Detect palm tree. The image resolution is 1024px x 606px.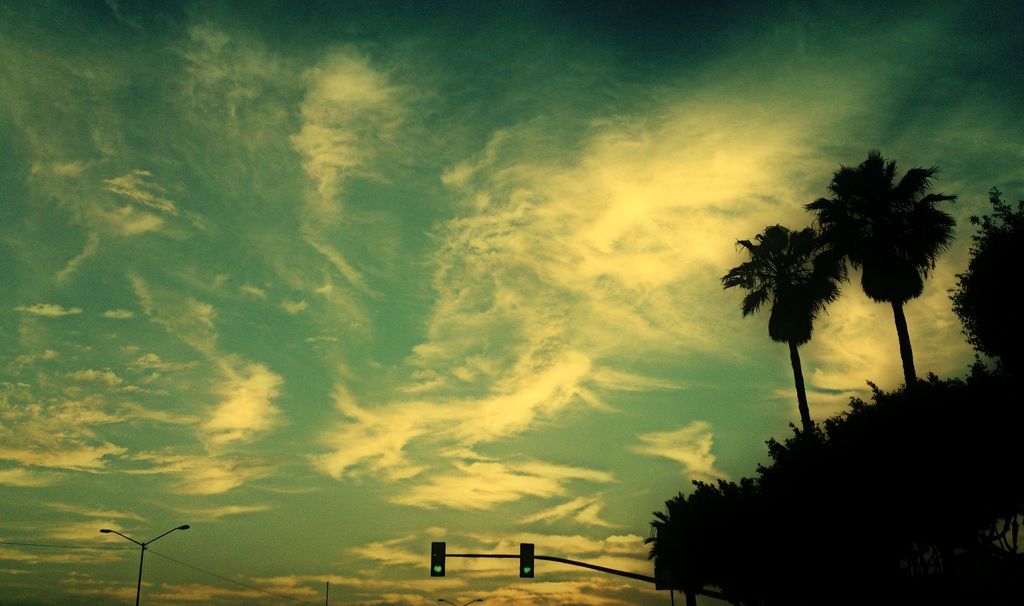
(664, 482, 735, 586).
